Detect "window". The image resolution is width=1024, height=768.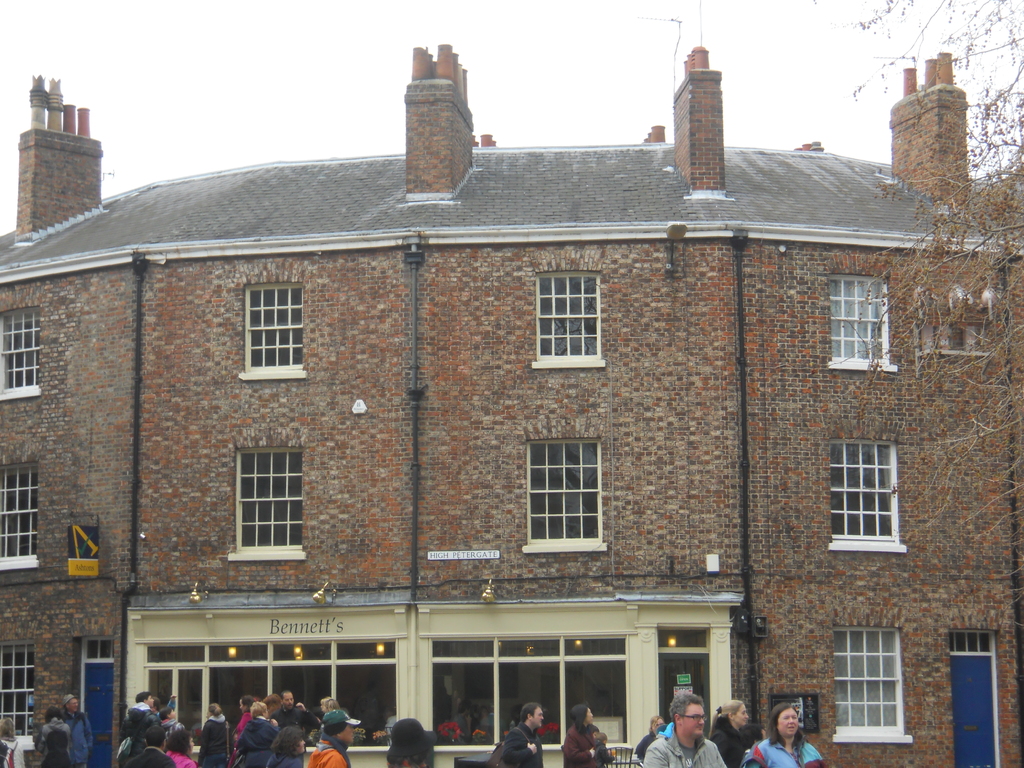
box=[0, 642, 35, 744].
